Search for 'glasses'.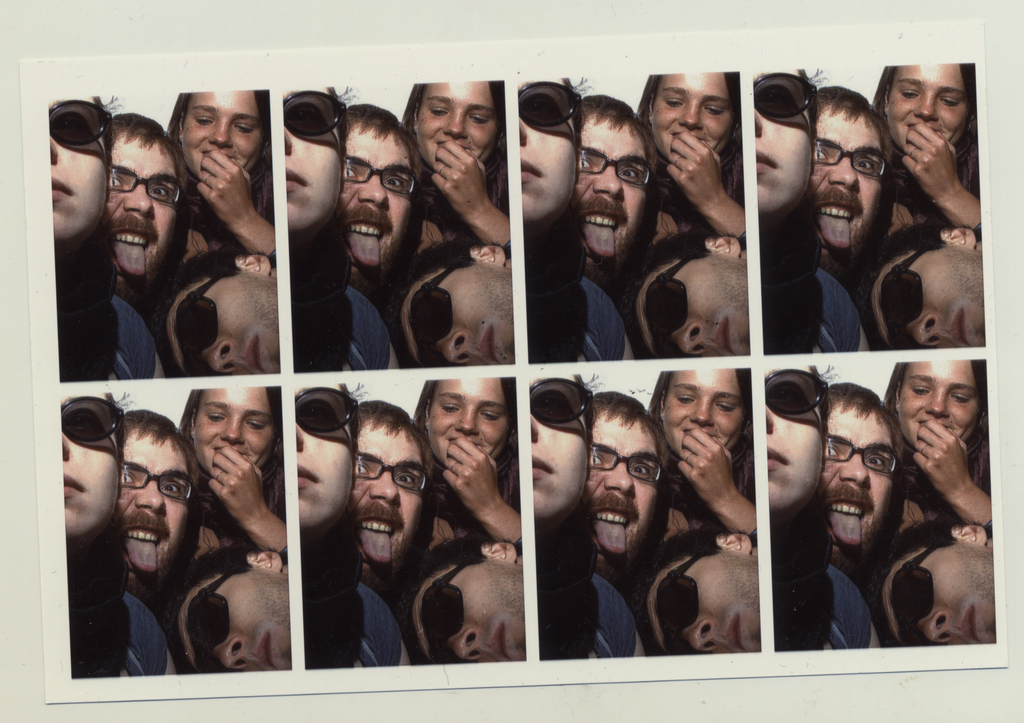
Found at Rect(746, 65, 820, 120).
